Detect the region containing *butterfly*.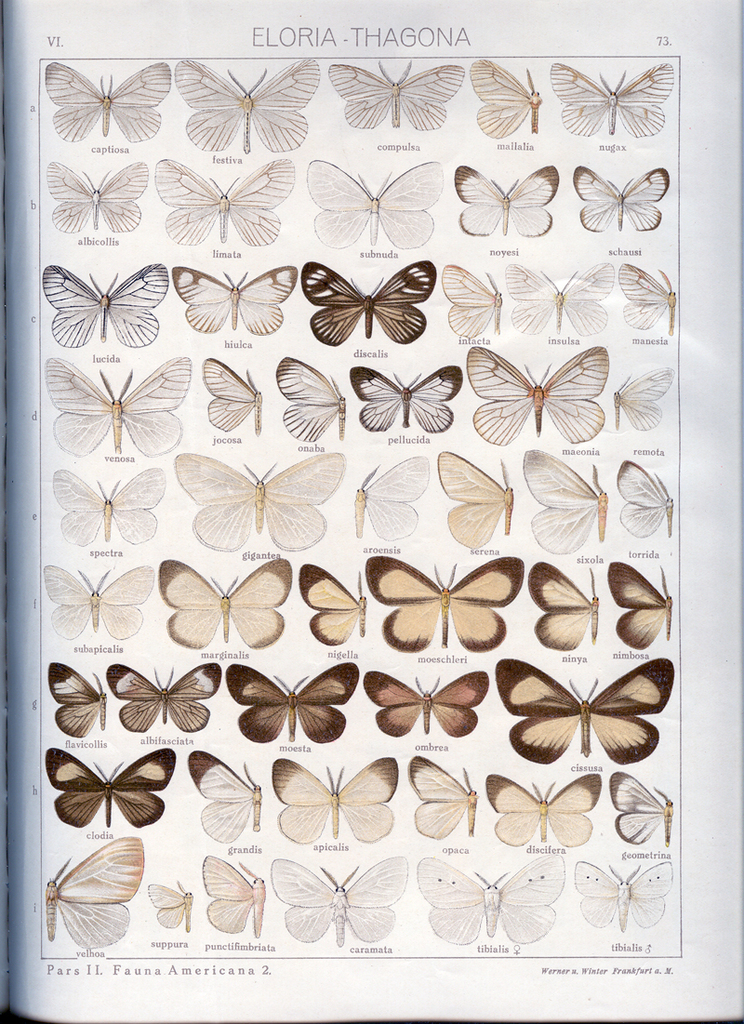
pyautogui.locateOnScreen(41, 552, 154, 643).
